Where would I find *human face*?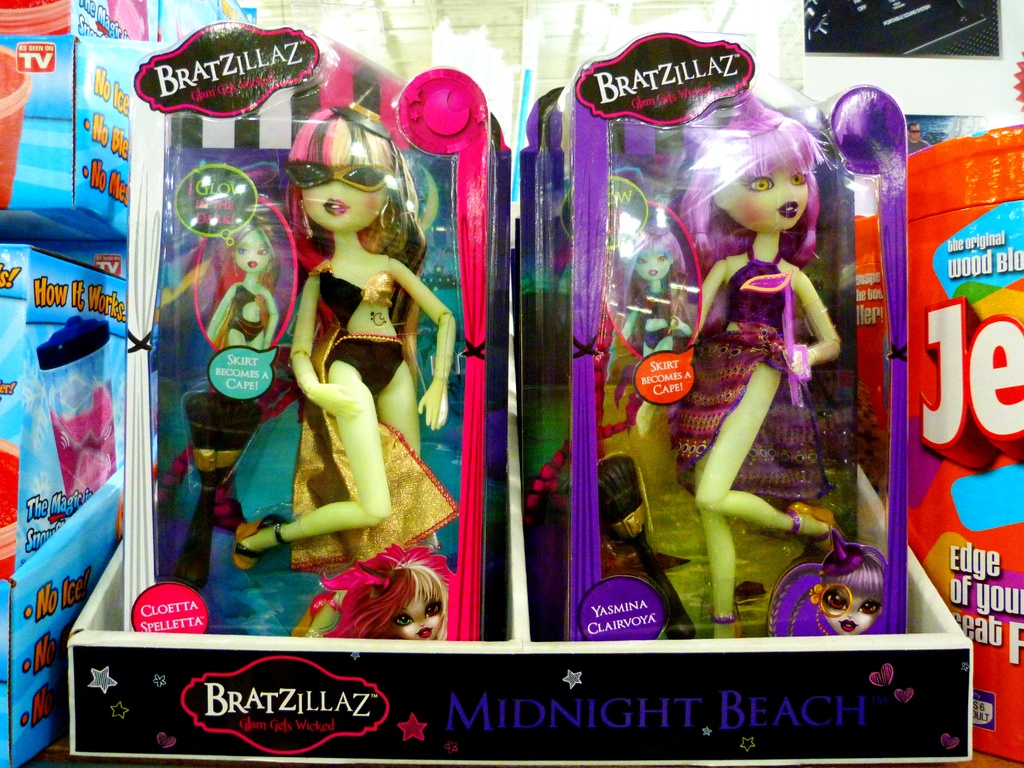
At l=723, t=163, r=809, b=225.
